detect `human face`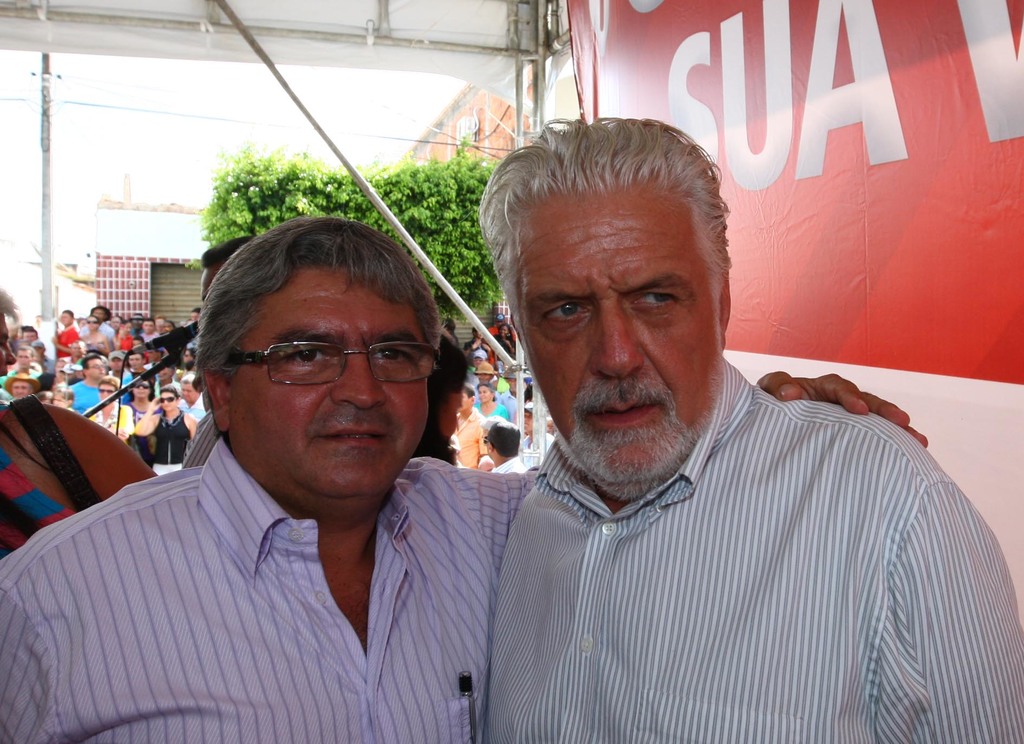
box=[97, 384, 115, 401]
